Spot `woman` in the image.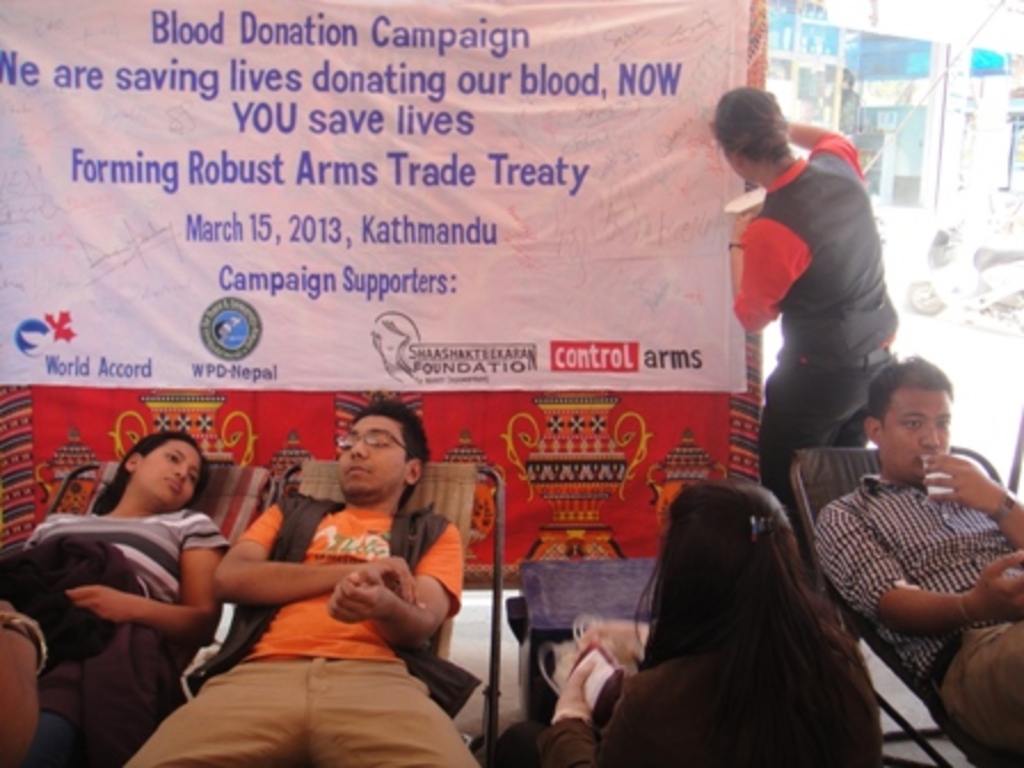
`woman` found at 494,480,889,766.
